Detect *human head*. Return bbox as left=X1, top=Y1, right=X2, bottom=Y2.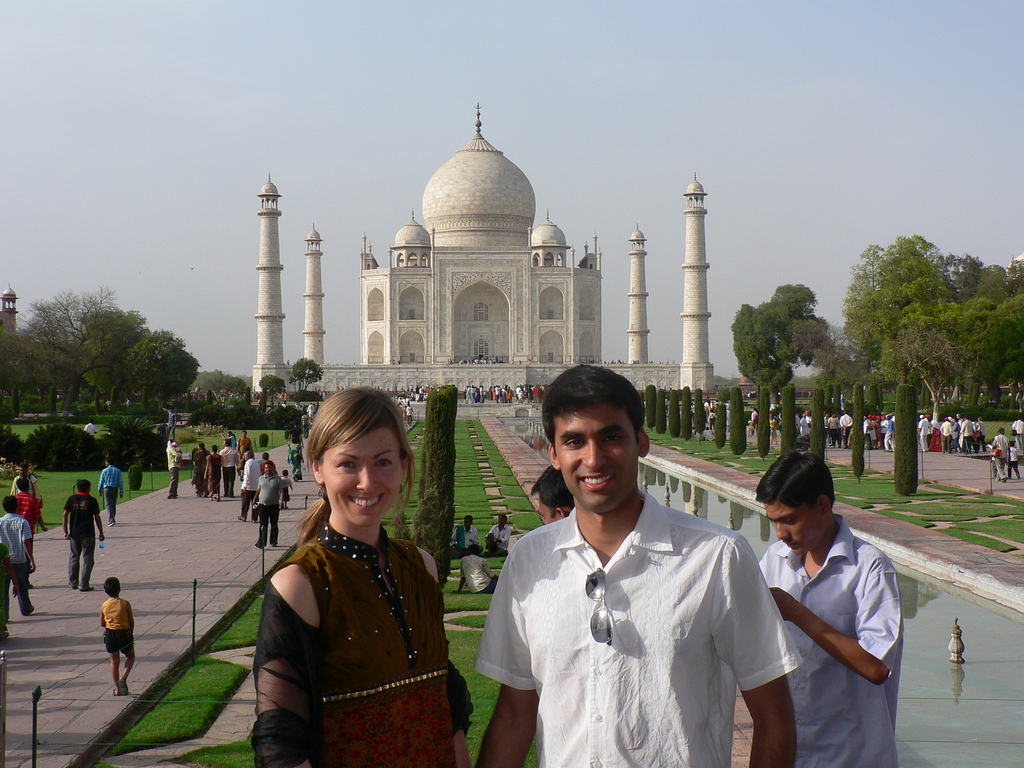
left=292, top=394, right=428, bottom=550.
